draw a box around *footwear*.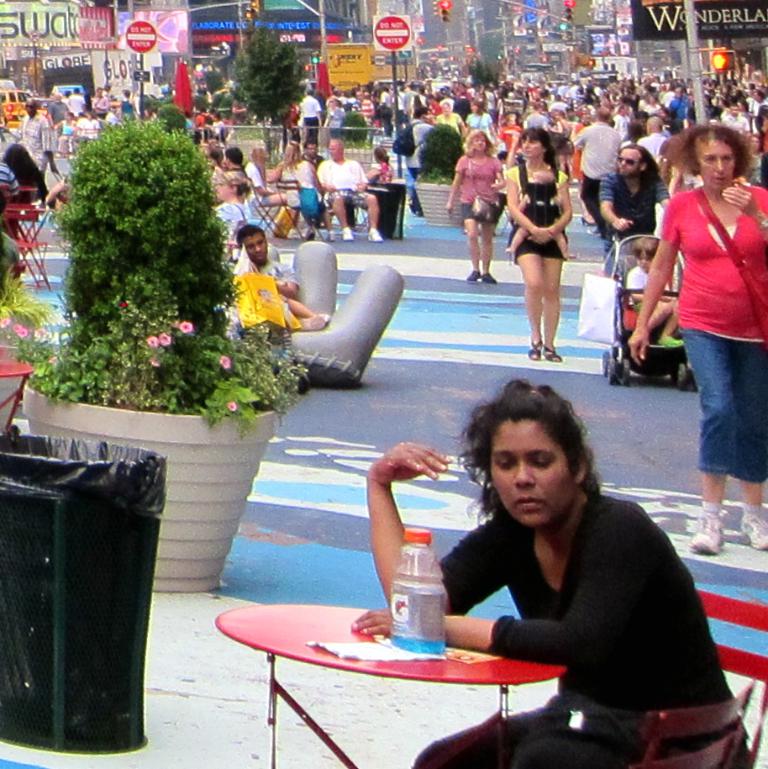
[526, 335, 539, 359].
